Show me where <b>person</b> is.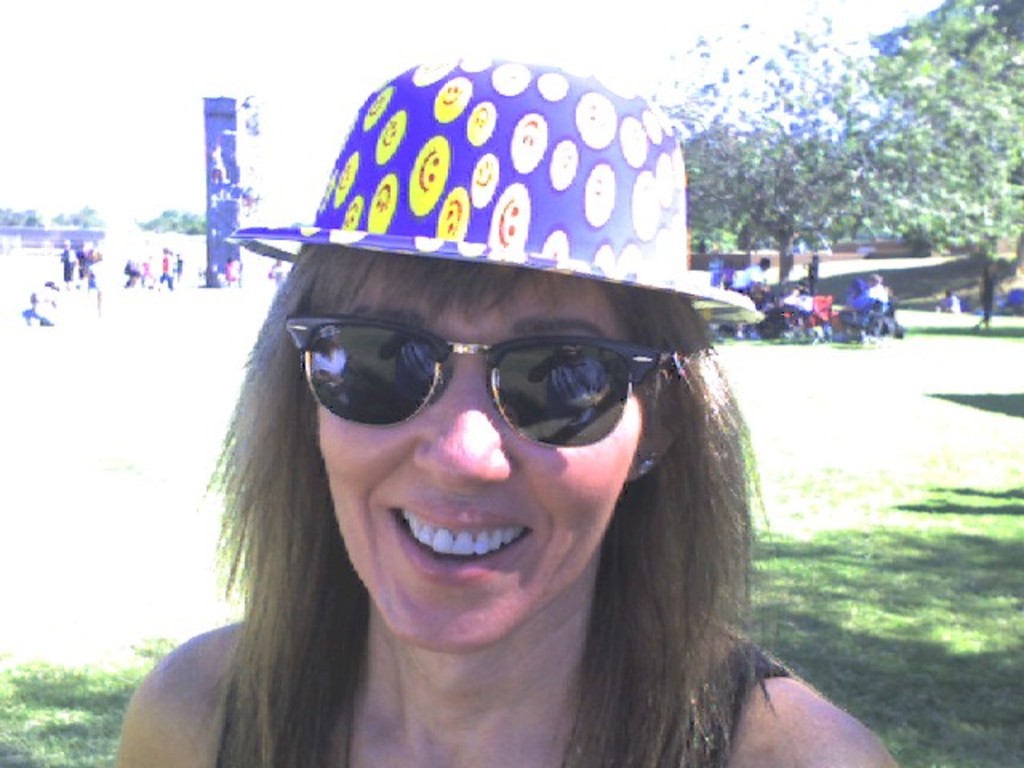
<b>person</b> is at 110,243,904,763.
